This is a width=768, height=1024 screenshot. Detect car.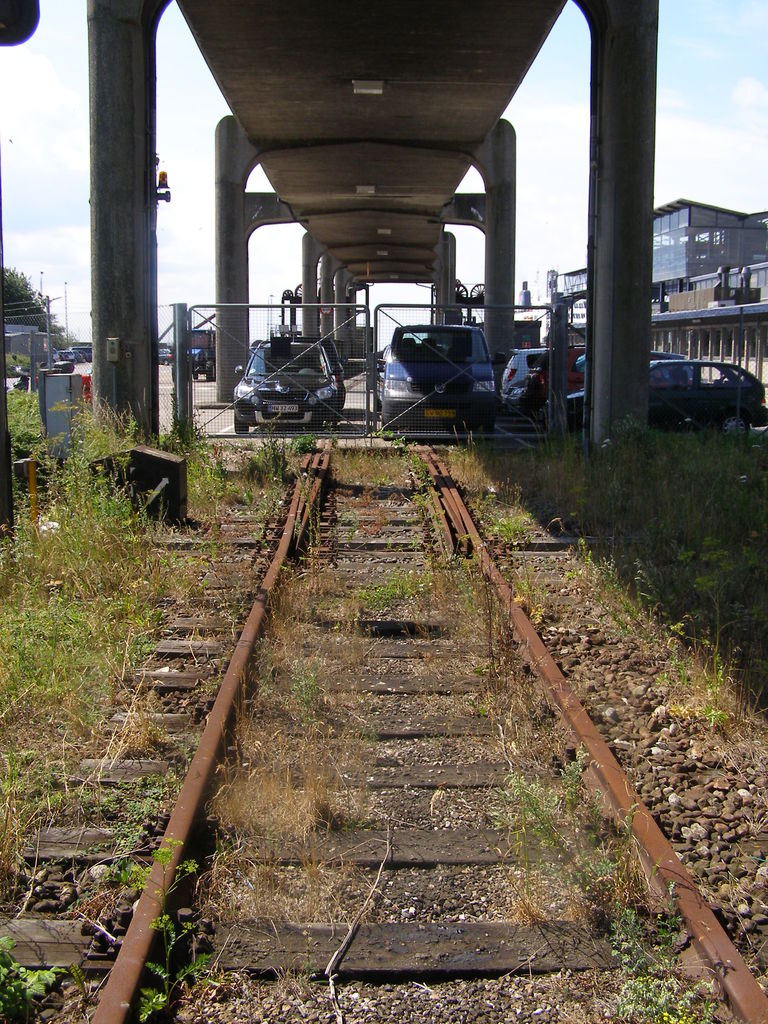
Rect(557, 362, 767, 430).
